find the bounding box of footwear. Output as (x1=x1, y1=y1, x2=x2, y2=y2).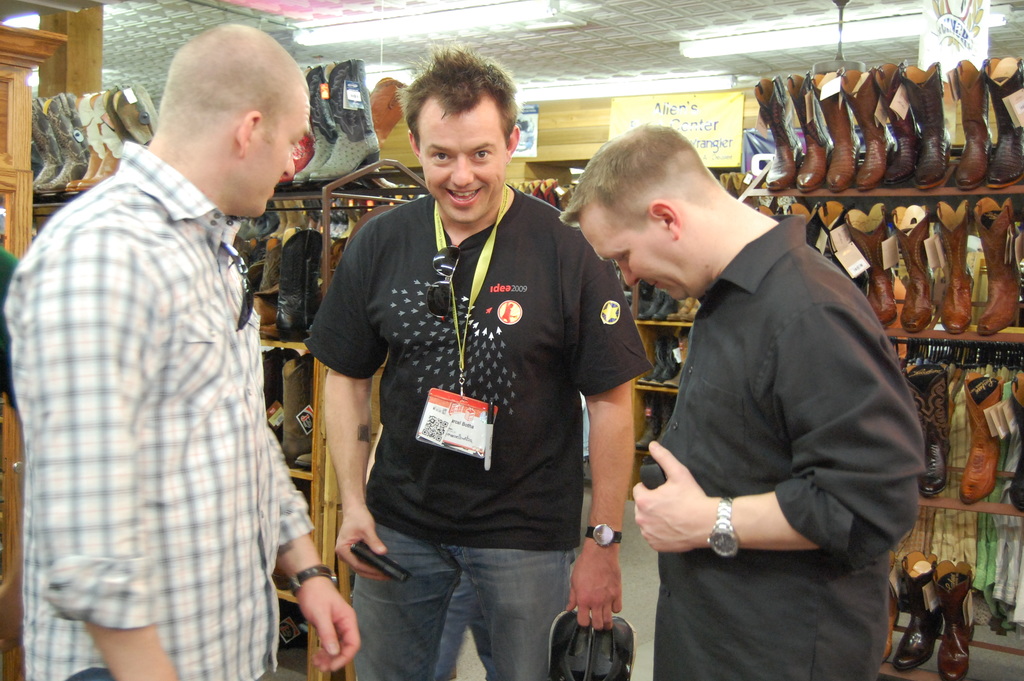
(x1=815, y1=199, x2=869, y2=296).
